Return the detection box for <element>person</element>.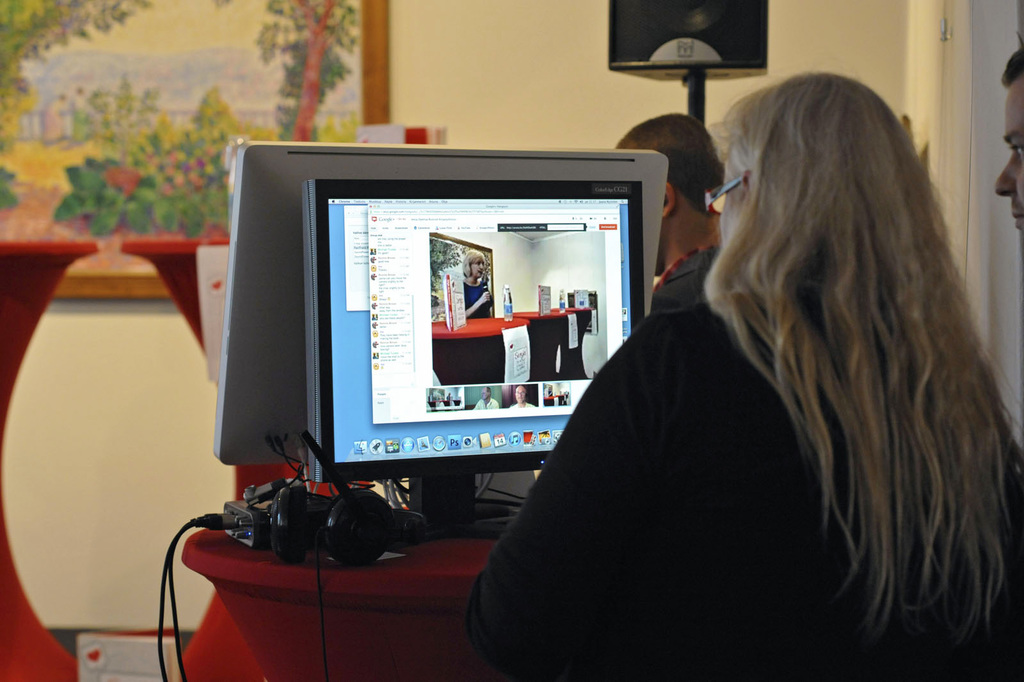
box(540, 50, 1016, 660).
